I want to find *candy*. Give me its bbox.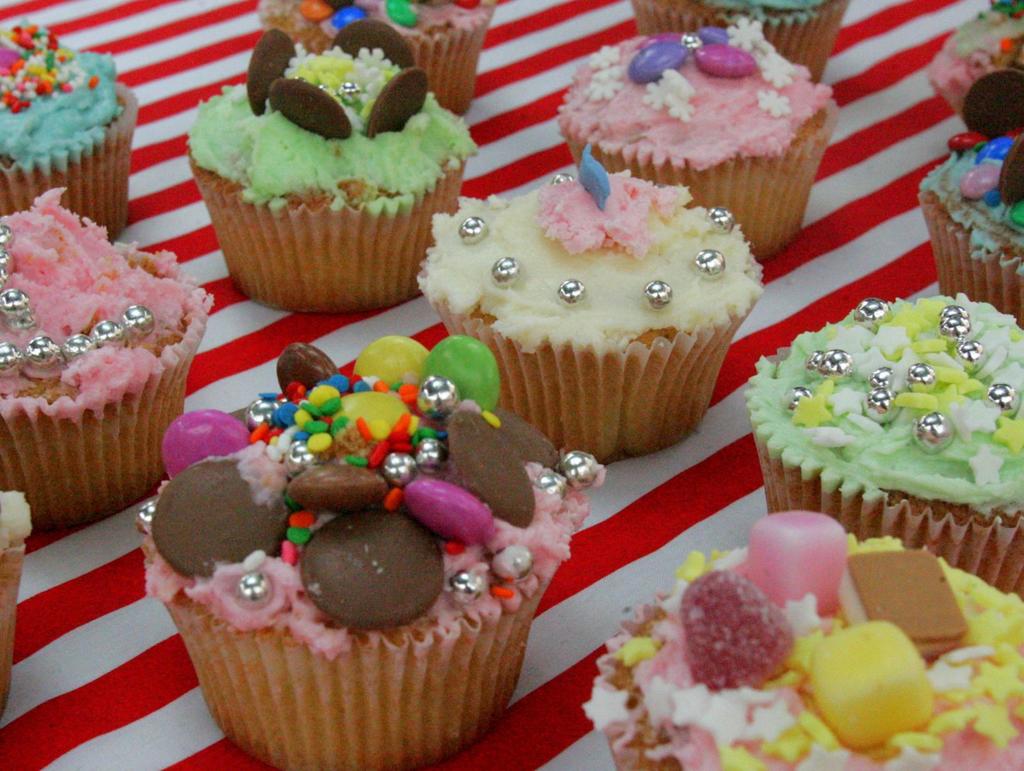
bbox=[458, 217, 486, 241].
